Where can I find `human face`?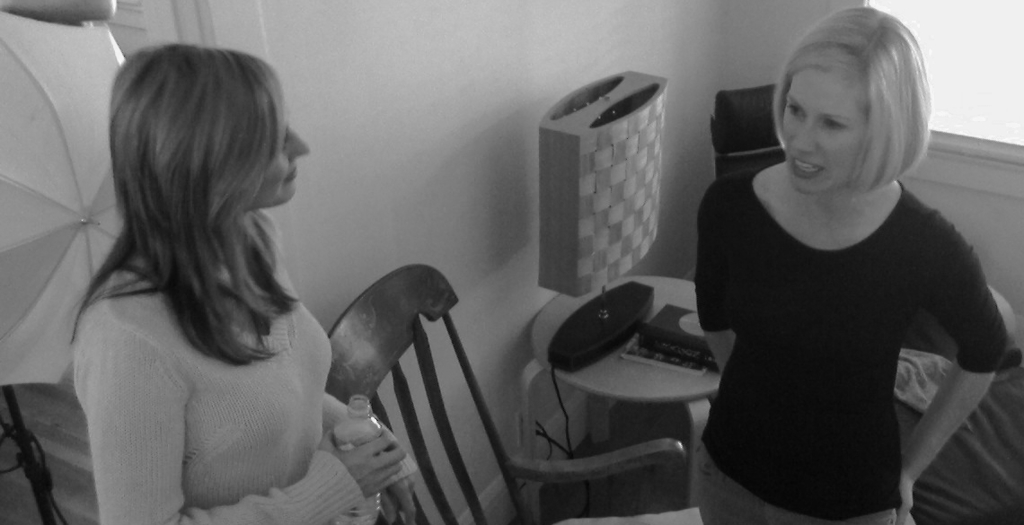
You can find it at bbox(782, 66, 867, 192).
